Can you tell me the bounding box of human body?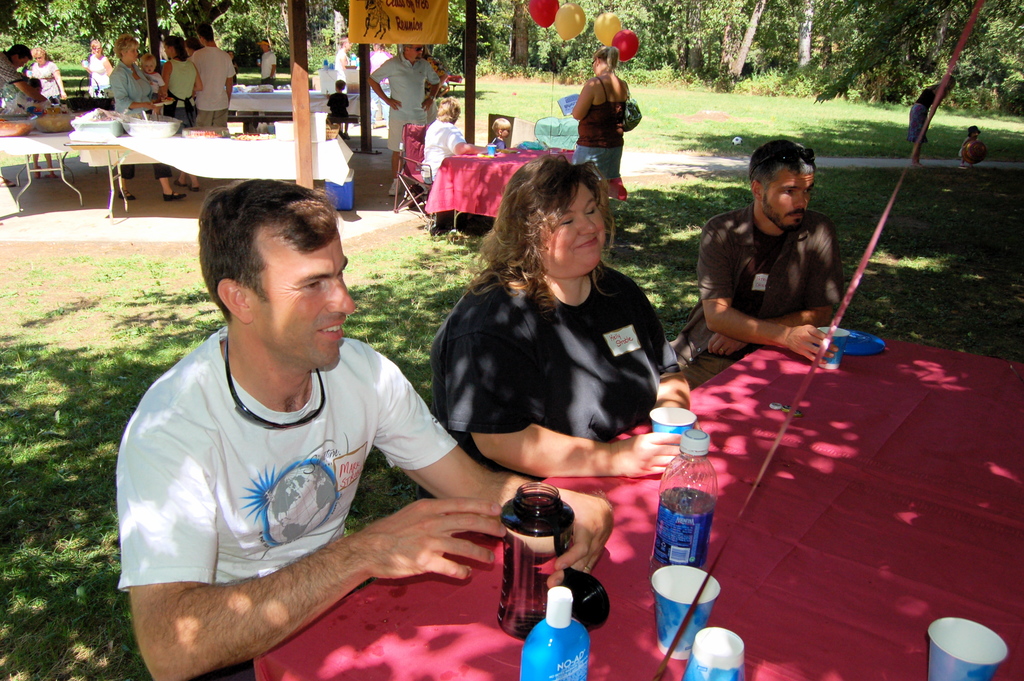
x1=332 y1=45 x2=351 y2=70.
